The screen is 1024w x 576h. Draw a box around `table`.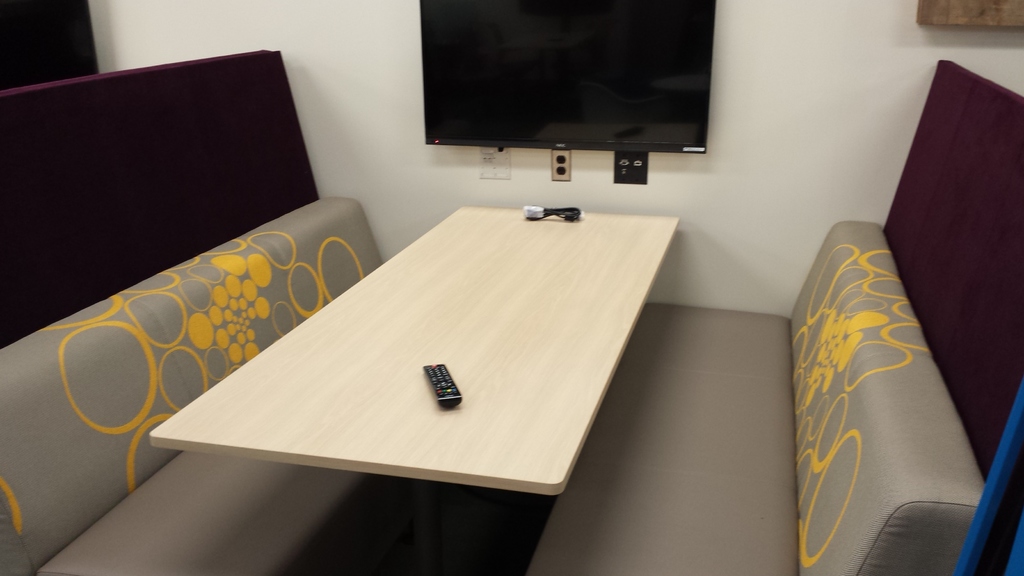
Rect(214, 150, 936, 575).
